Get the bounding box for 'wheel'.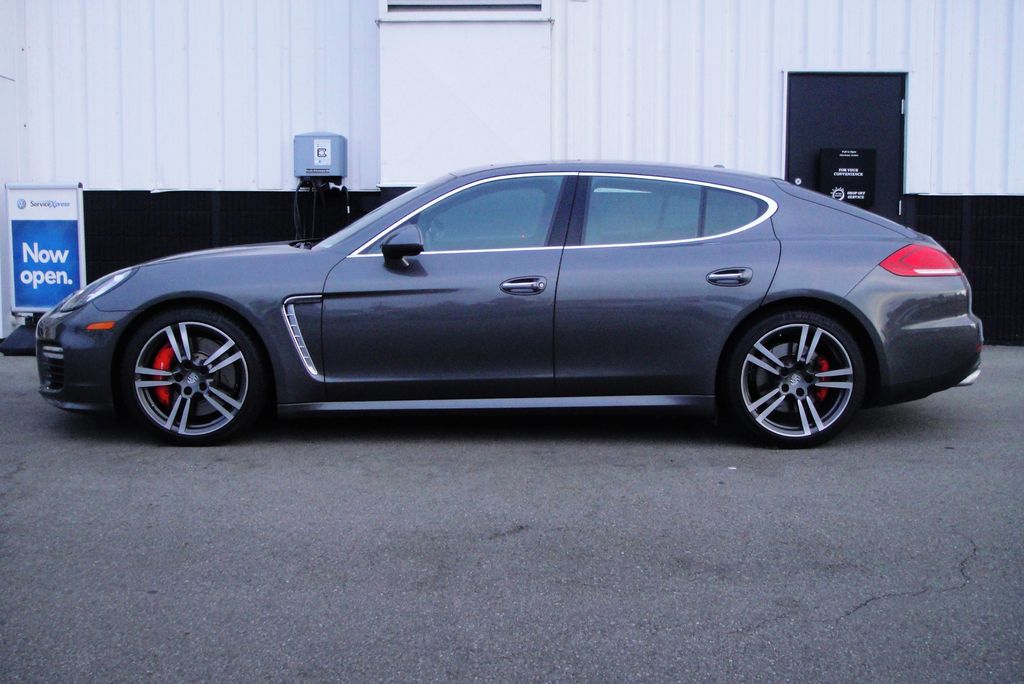
bbox=[117, 309, 264, 448].
